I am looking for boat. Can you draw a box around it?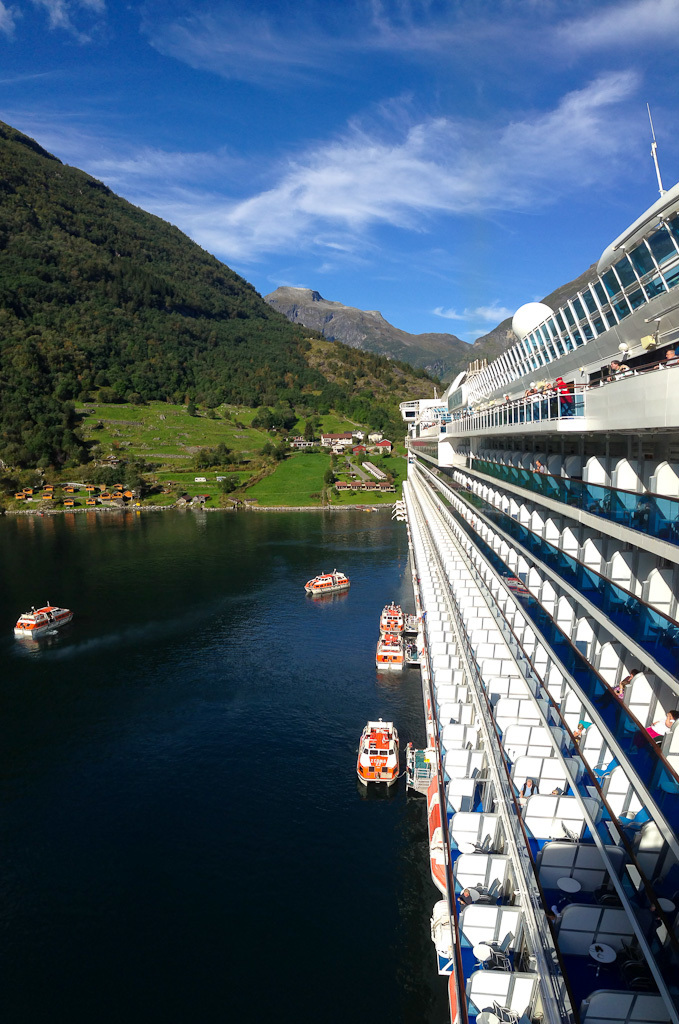
Sure, the bounding box is 355,717,403,781.
